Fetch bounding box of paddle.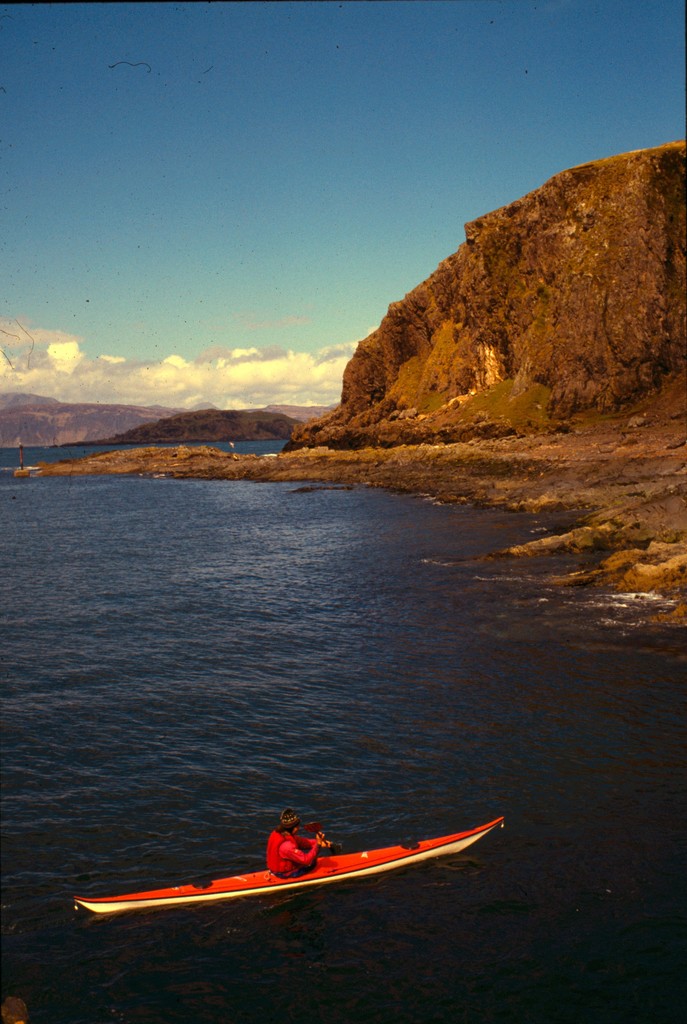
Bbox: locate(309, 821, 338, 852).
